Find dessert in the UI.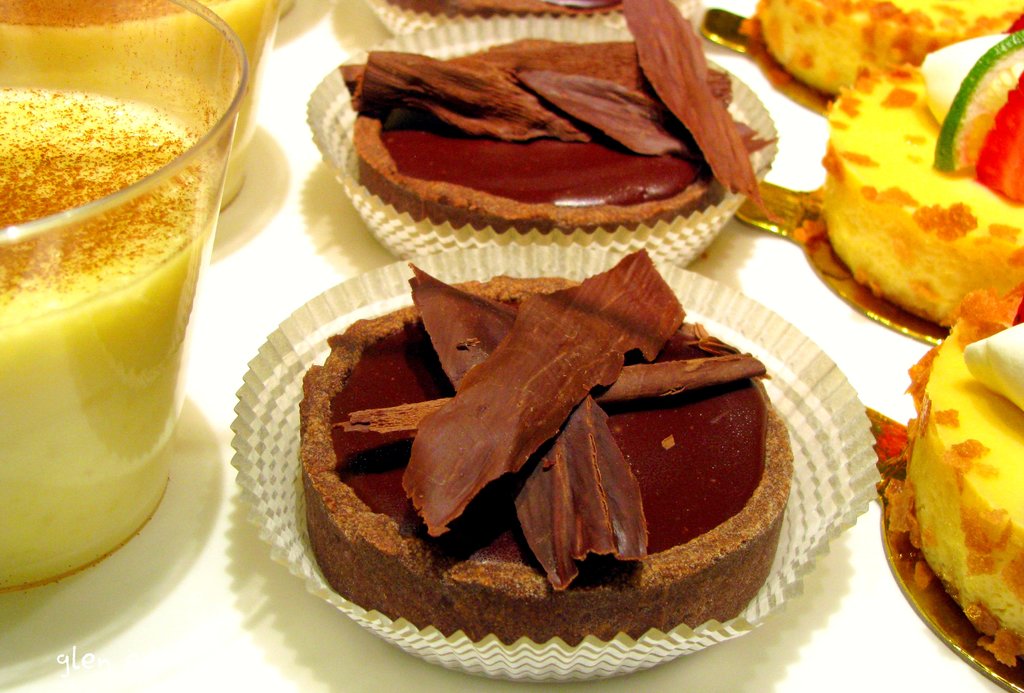
UI element at (303,280,801,659).
